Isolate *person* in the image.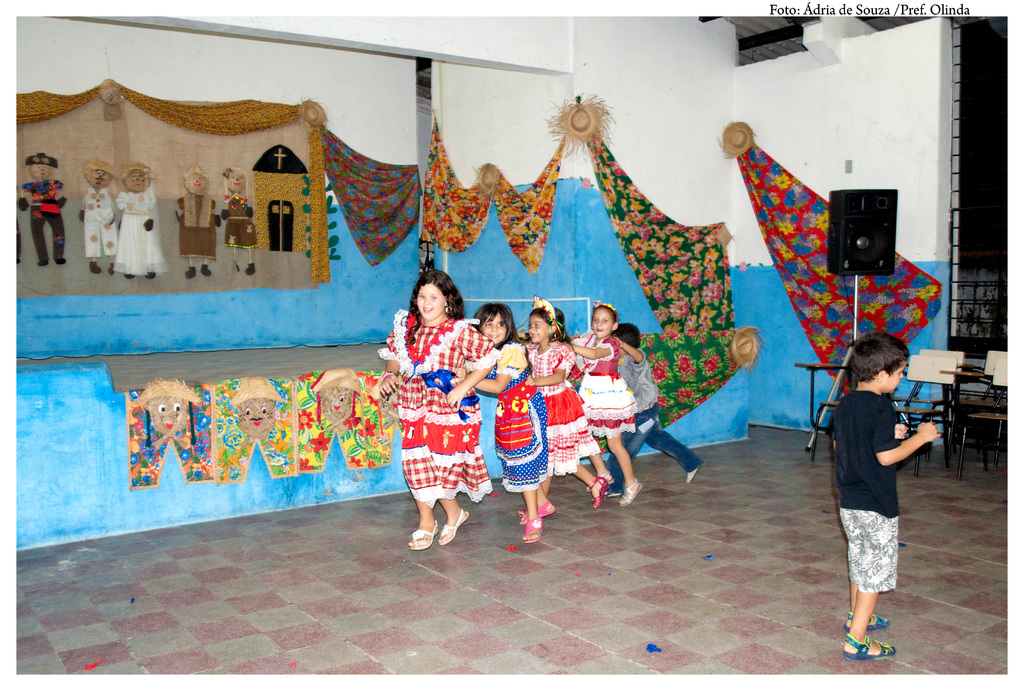
Isolated region: [x1=20, y1=162, x2=68, y2=267].
